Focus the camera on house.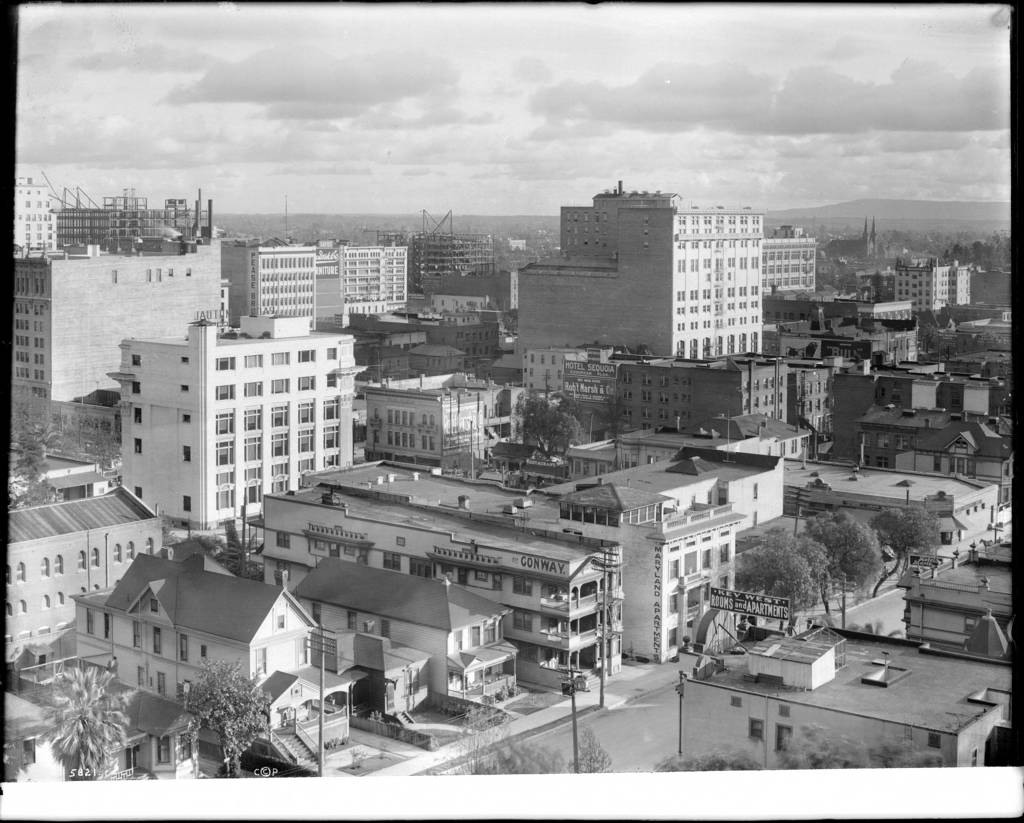
Focus region: {"left": 74, "top": 551, "right": 362, "bottom": 770}.
